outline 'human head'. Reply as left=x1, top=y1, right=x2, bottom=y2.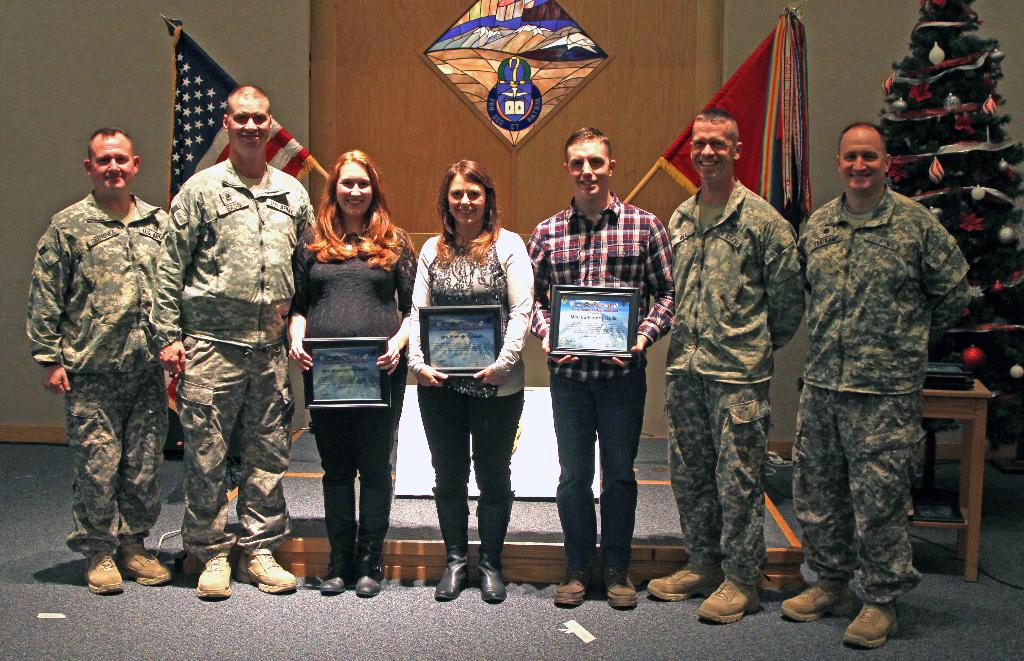
left=221, top=83, right=273, bottom=158.
